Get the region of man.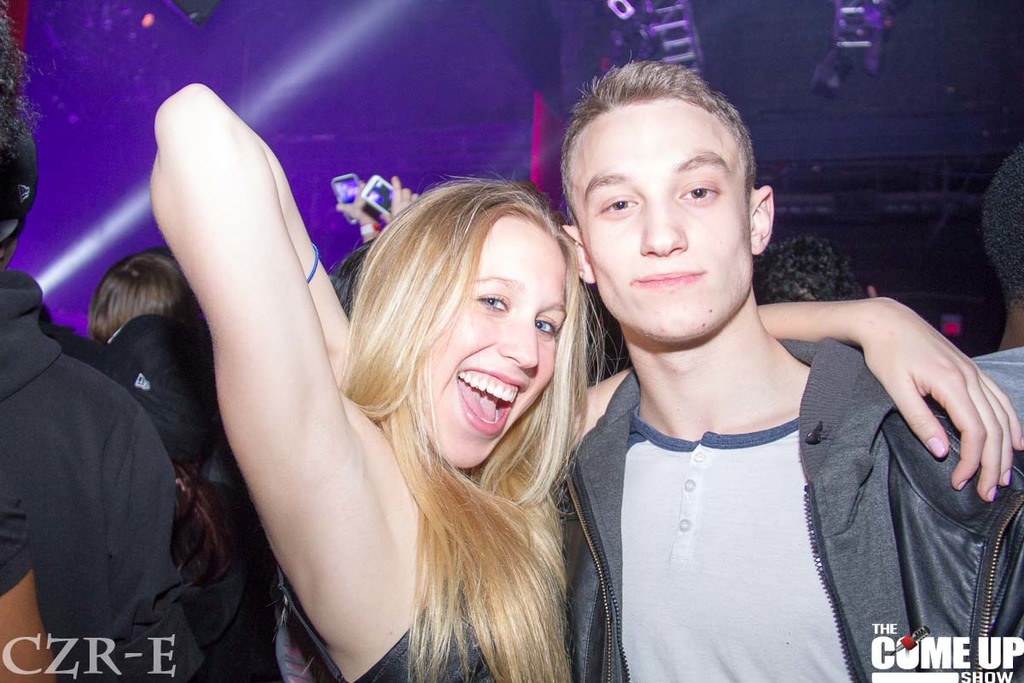
{"left": 544, "top": 43, "right": 1023, "bottom": 682}.
